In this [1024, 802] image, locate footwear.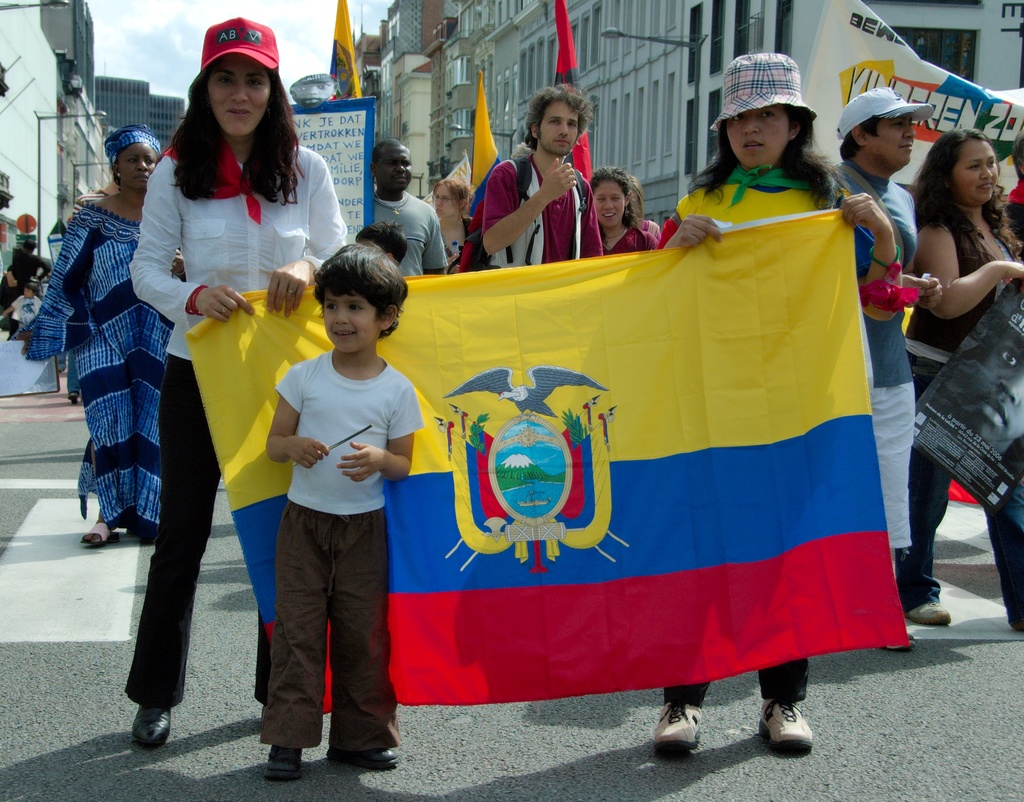
Bounding box: bbox=[132, 706, 173, 751].
